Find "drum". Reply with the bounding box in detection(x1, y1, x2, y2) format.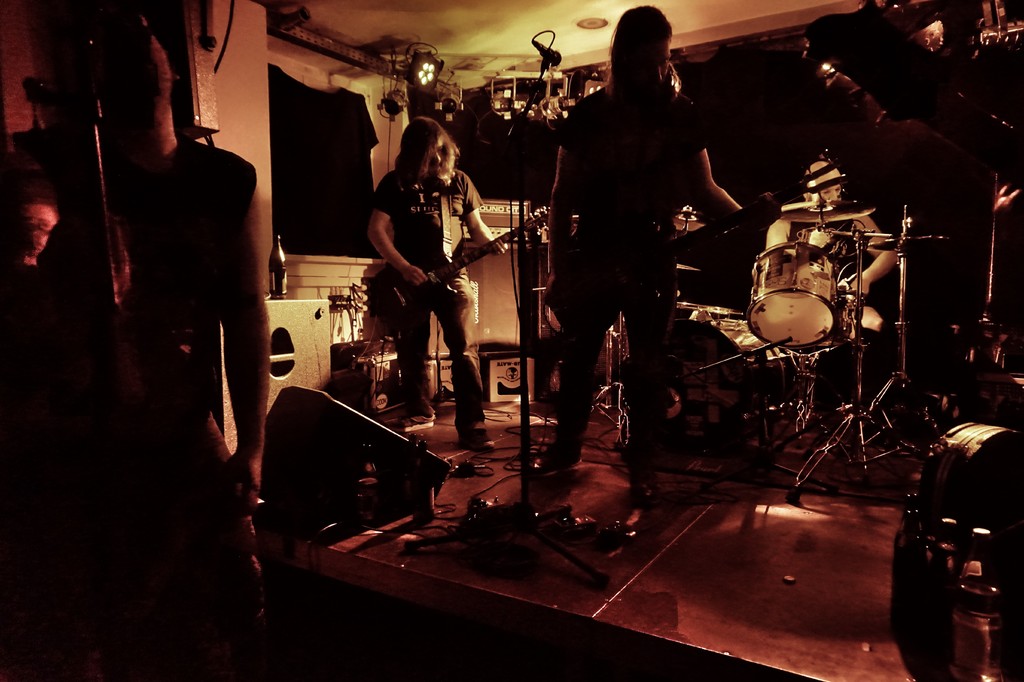
detection(742, 241, 838, 349).
